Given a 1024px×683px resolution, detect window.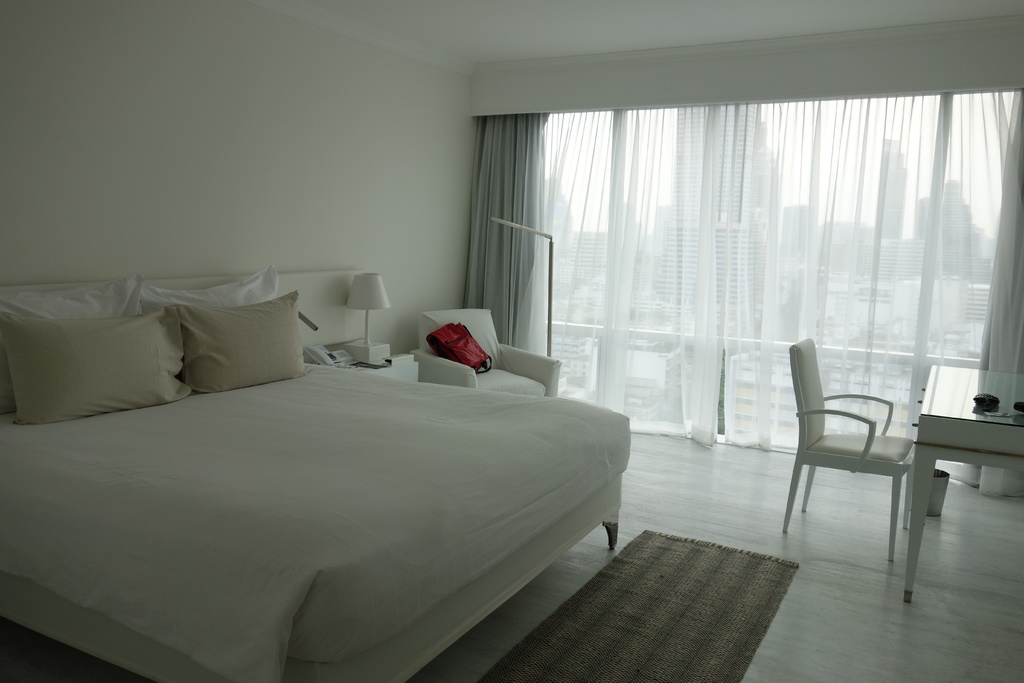
{"left": 480, "top": 92, "right": 1023, "bottom": 484}.
